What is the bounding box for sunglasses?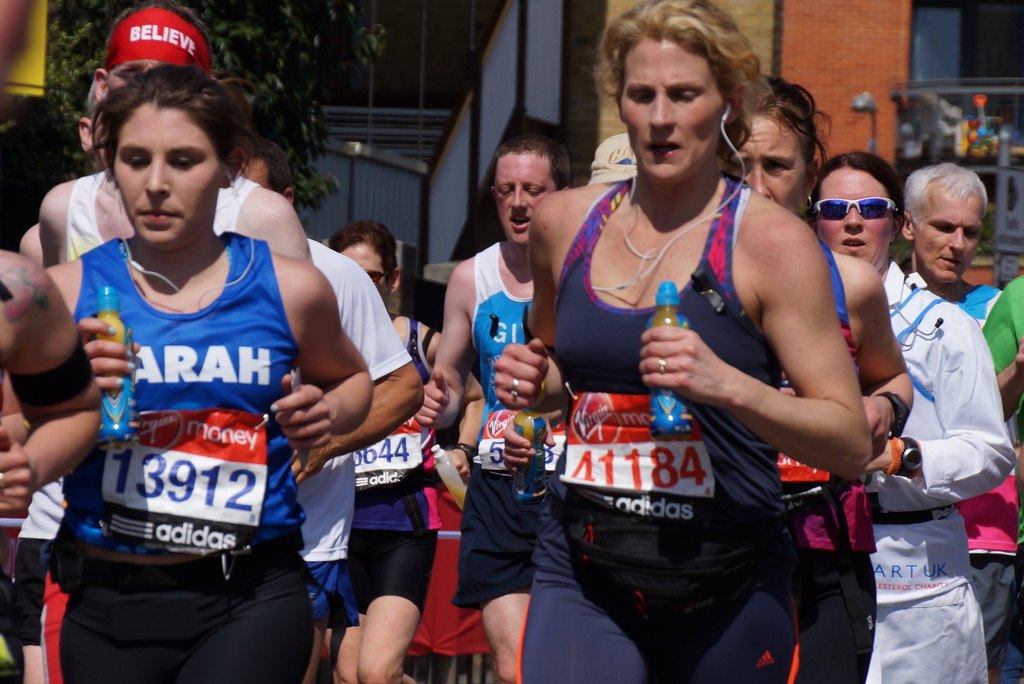
815/196/899/226.
